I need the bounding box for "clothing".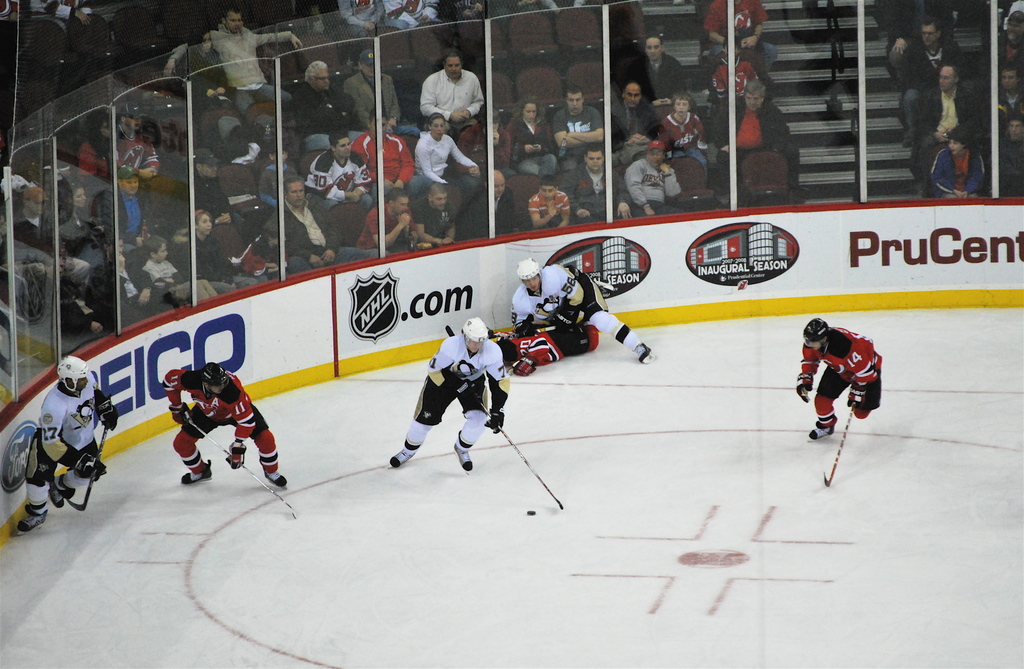
Here it is: bbox(706, 0, 778, 74).
